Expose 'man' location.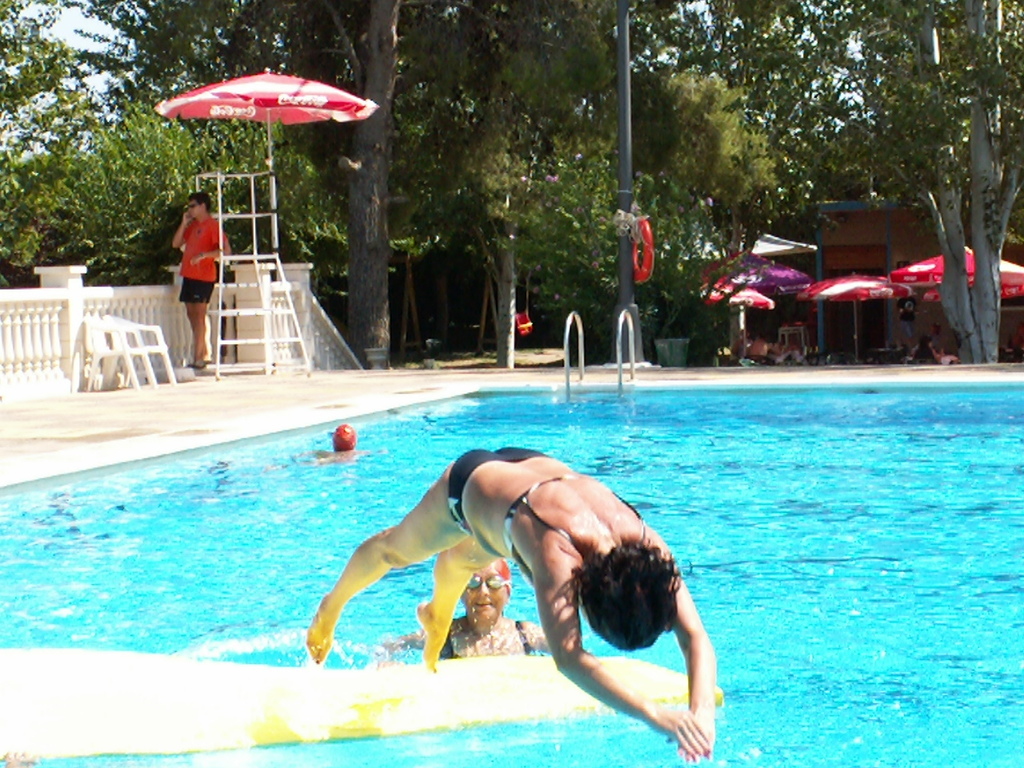
Exposed at <bbox>893, 283, 930, 346</bbox>.
